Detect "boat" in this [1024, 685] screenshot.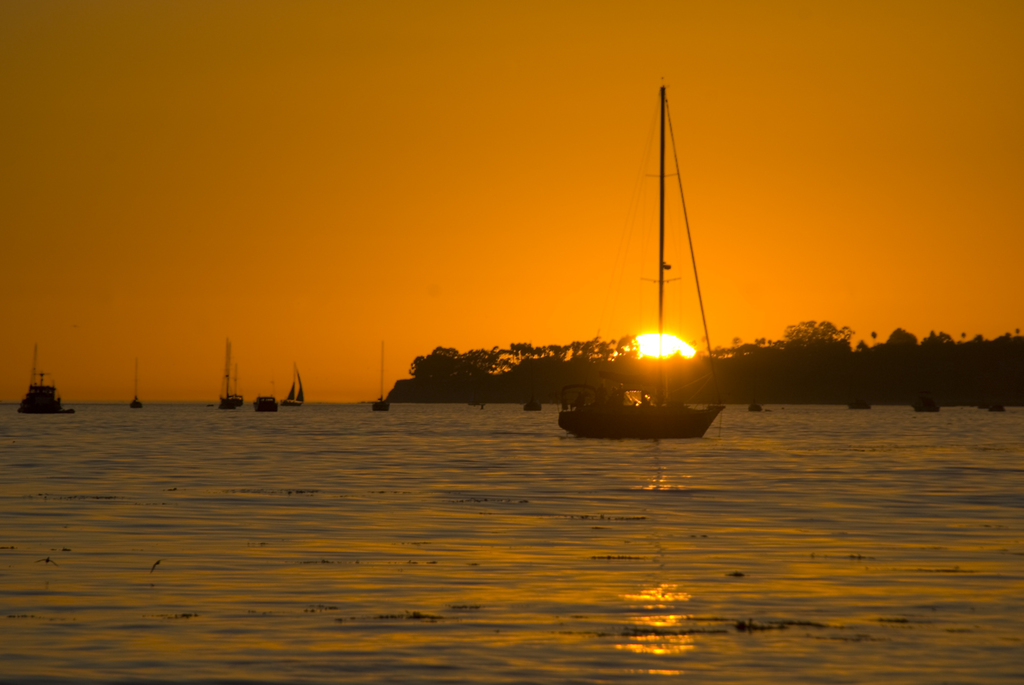
Detection: rect(745, 399, 768, 413).
